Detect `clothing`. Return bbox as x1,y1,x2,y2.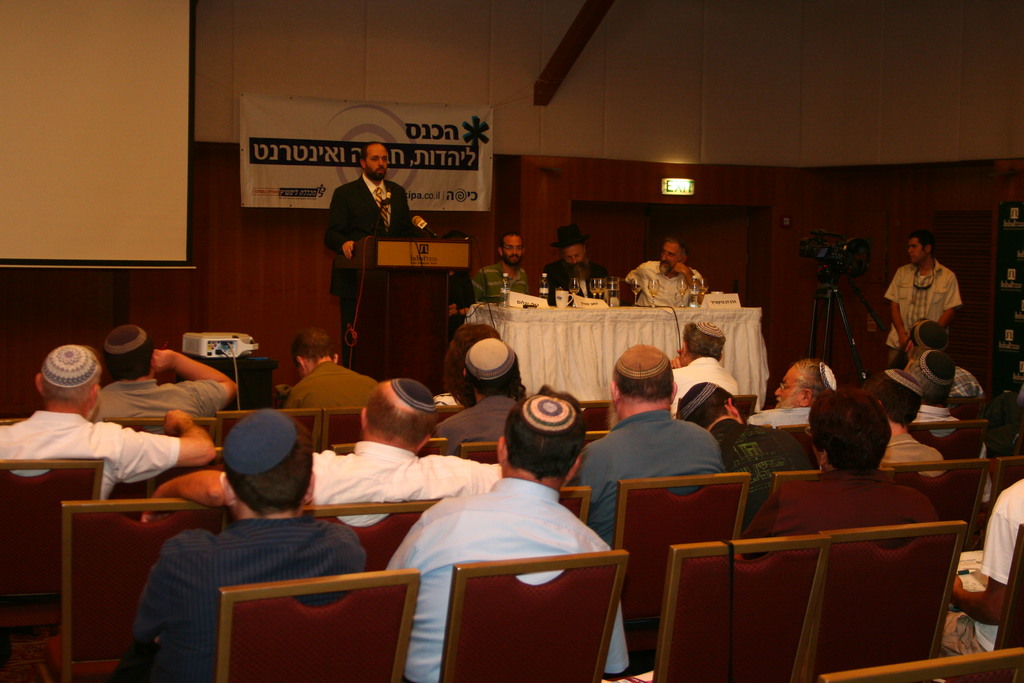
942,482,1023,654.
